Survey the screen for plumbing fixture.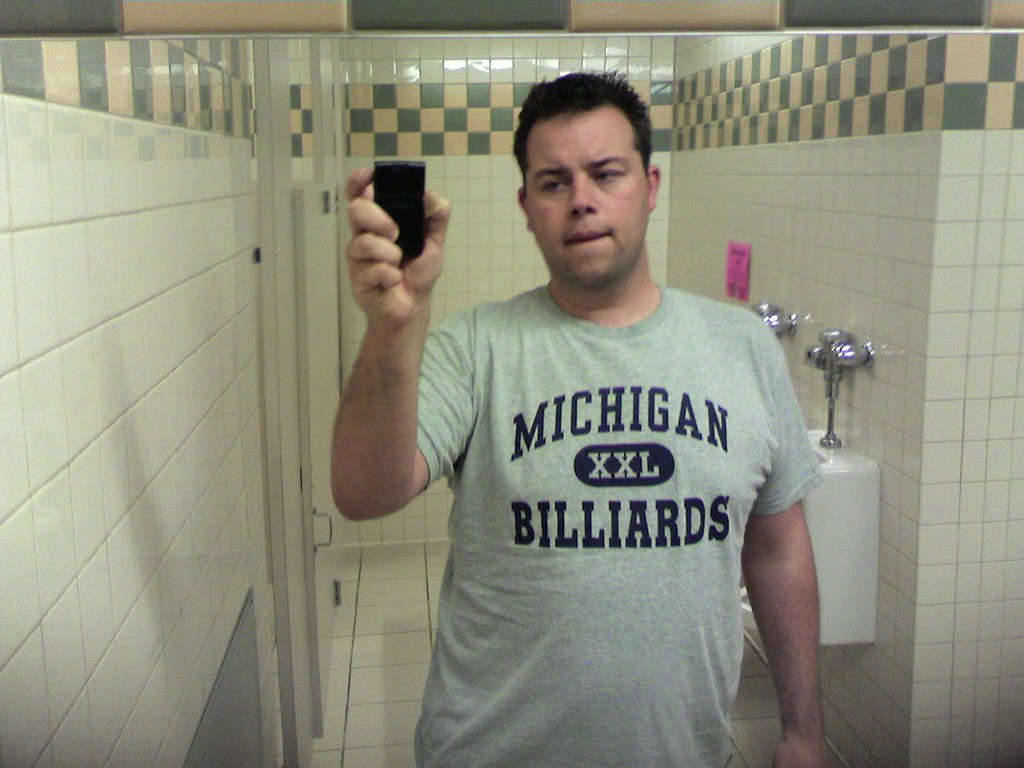
Survey found: select_region(751, 302, 798, 334).
